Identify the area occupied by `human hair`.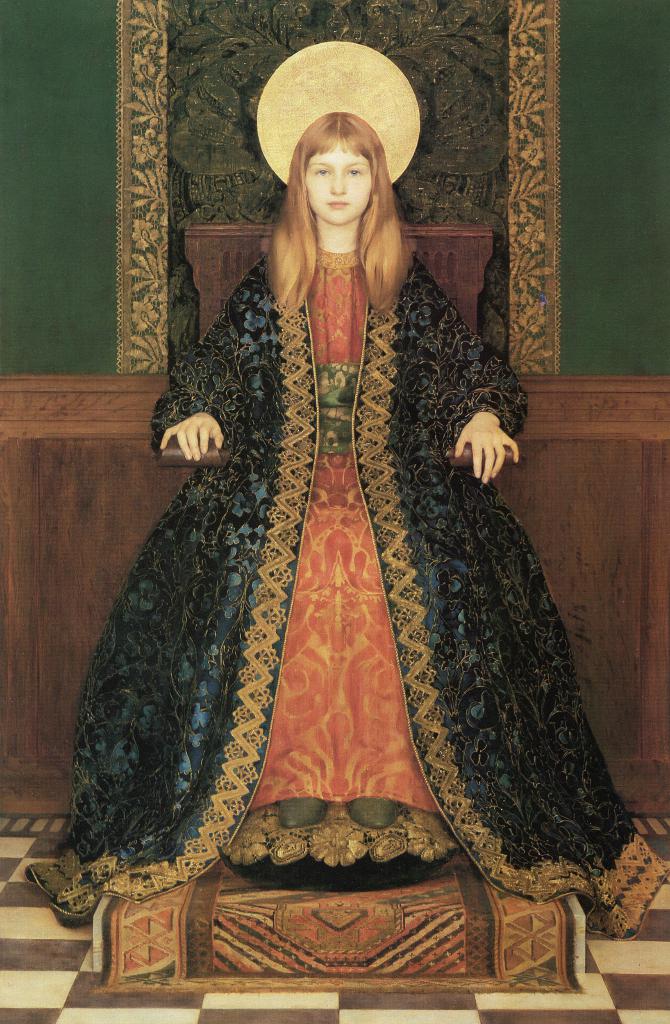
Area: select_region(261, 92, 413, 307).
